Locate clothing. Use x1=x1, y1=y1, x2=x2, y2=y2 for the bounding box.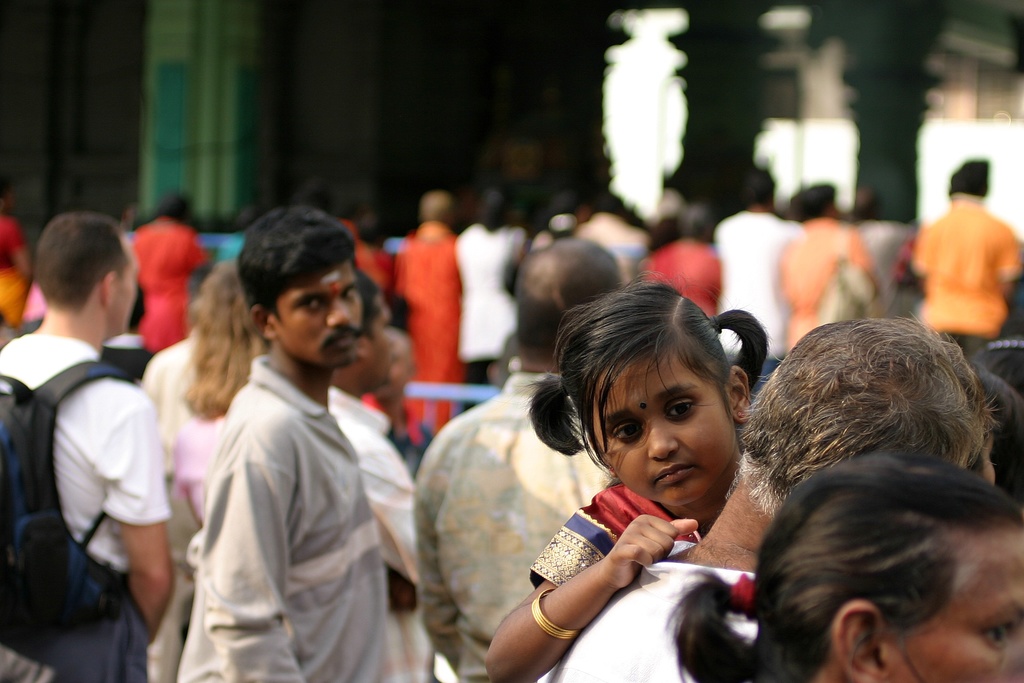
x1=125, y1=219, x2=221, y2=350.
